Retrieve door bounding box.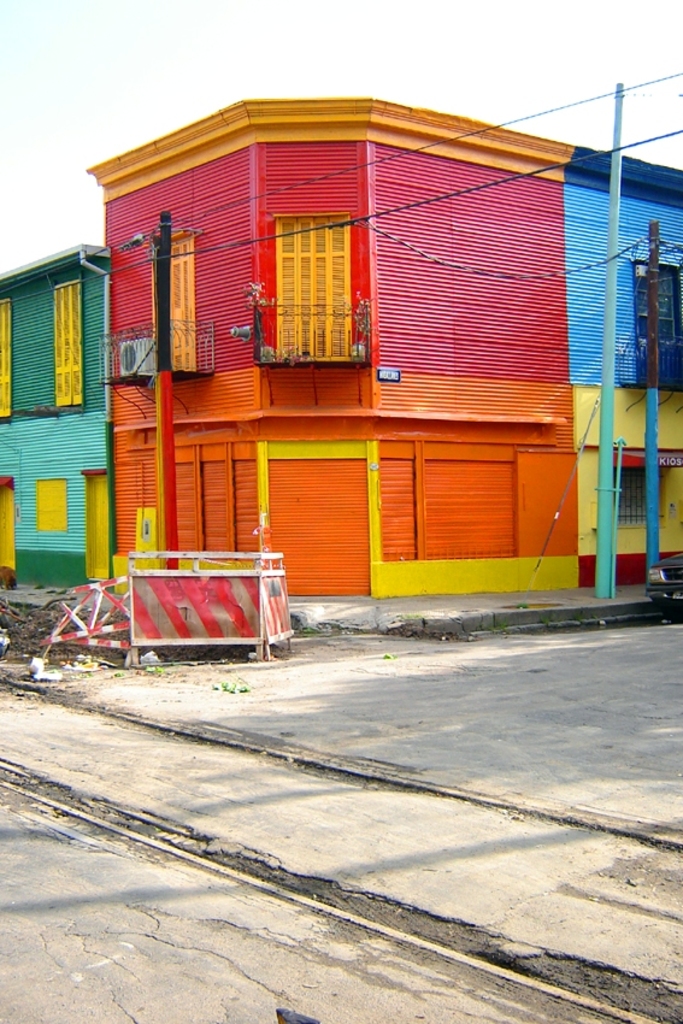
Bounding box: bbox=[264, 449, 370, 596].
